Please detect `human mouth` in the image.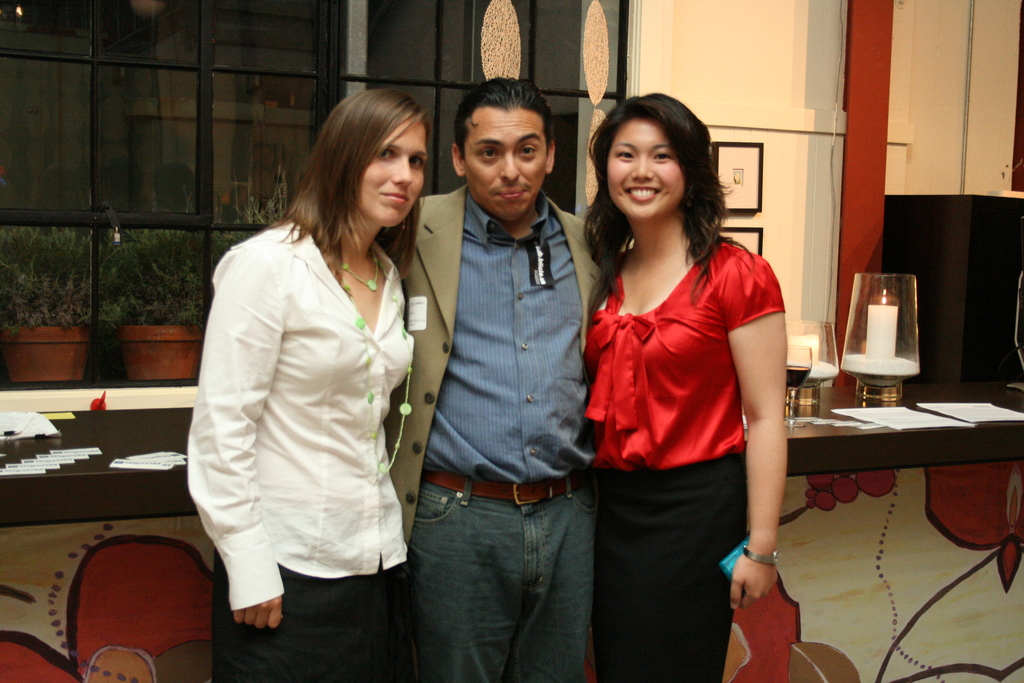
select_region(500, 185, 523, 201).
